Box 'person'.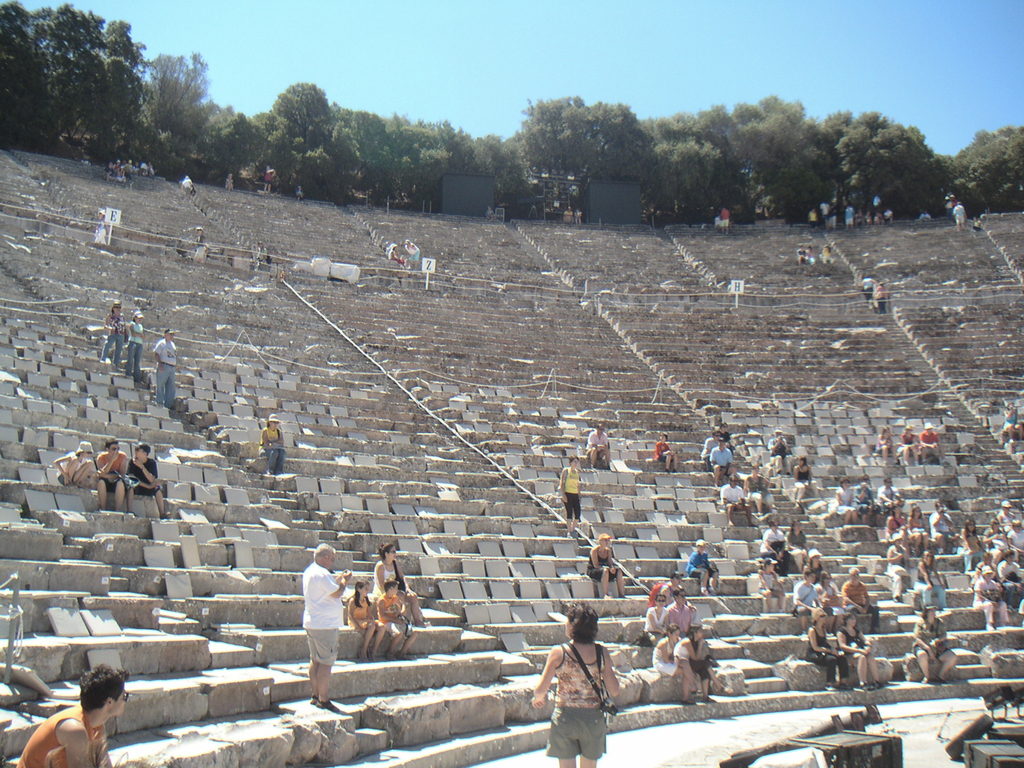
(x1=180, y1=171, x2=194, y2=199).
